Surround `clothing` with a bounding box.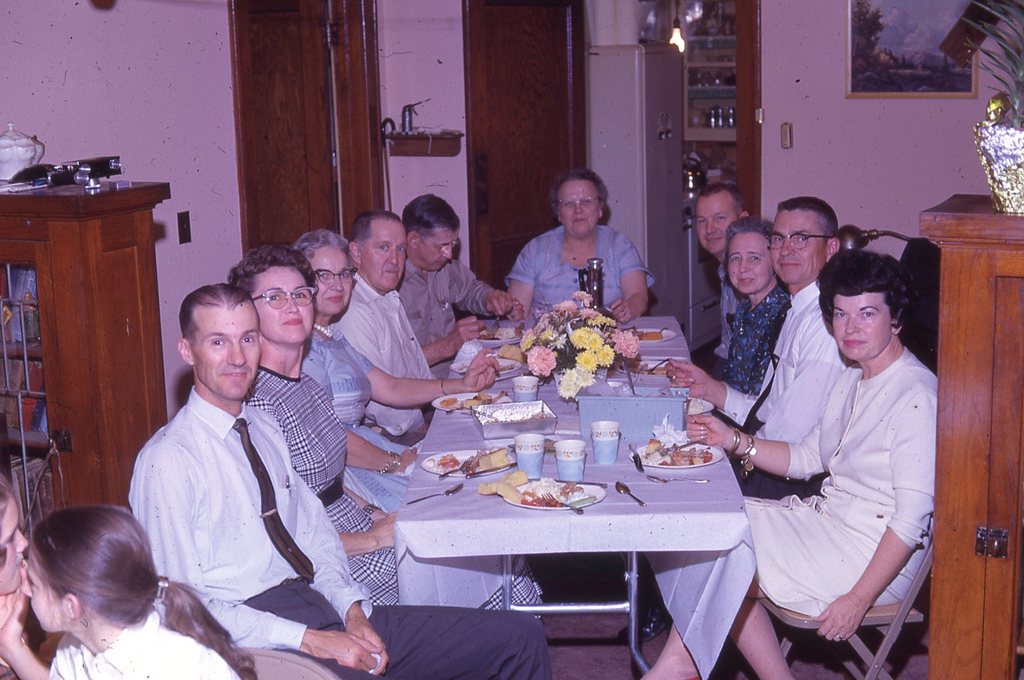
bbox=(246, 366, 544, 618).
